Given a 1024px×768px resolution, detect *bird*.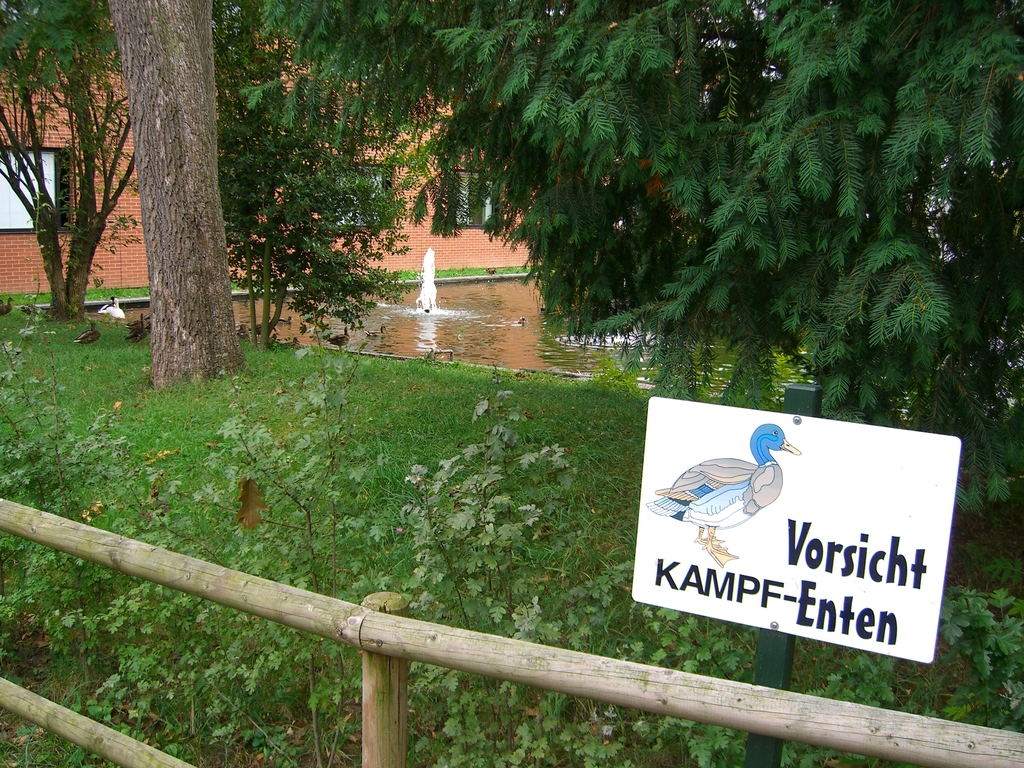
bbox(72, 321, 100, 343).
